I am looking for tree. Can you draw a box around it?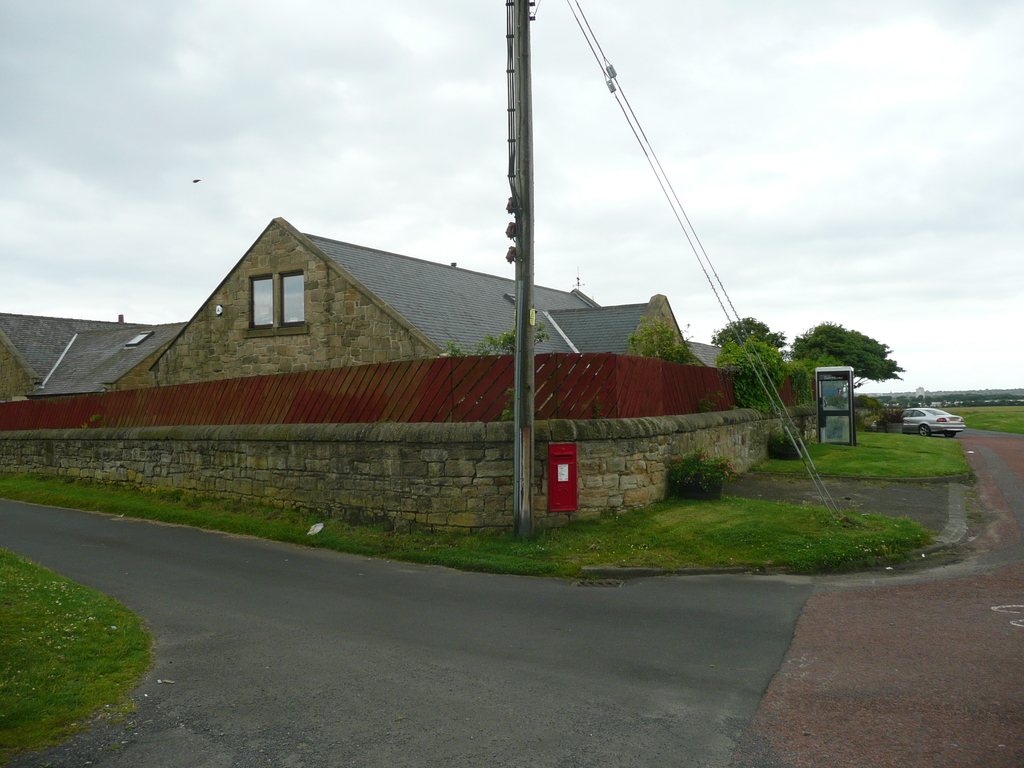
Sure, the bounding box is 716, 311, 788, 347.
